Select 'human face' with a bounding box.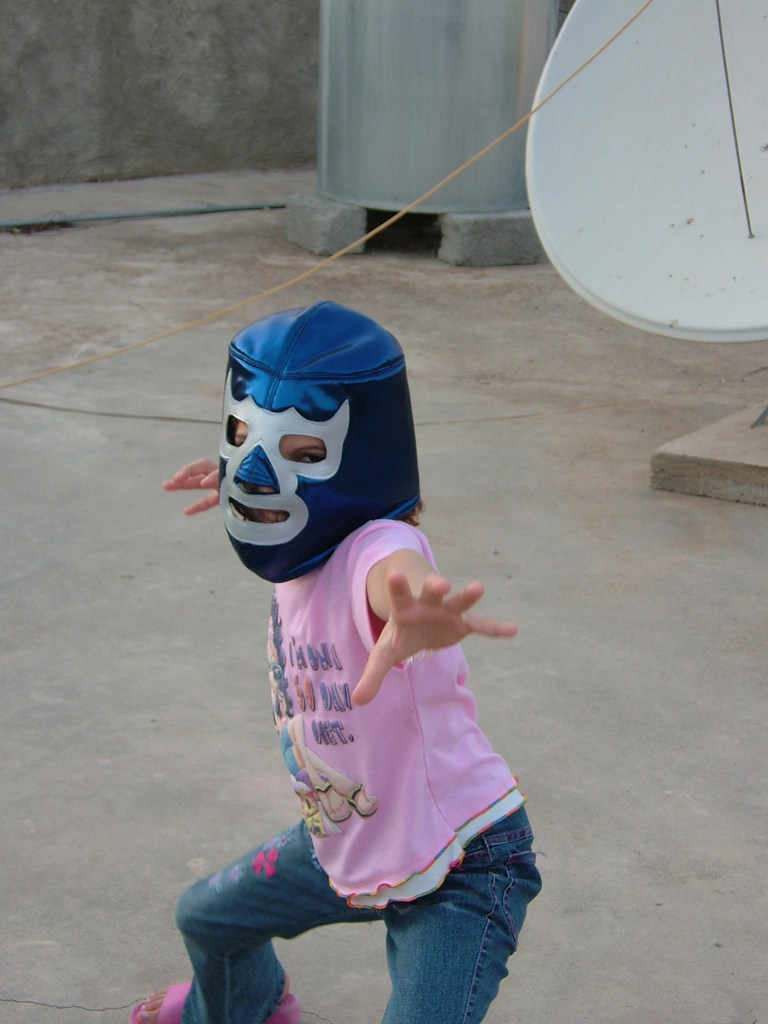
(237,421,335,536).
